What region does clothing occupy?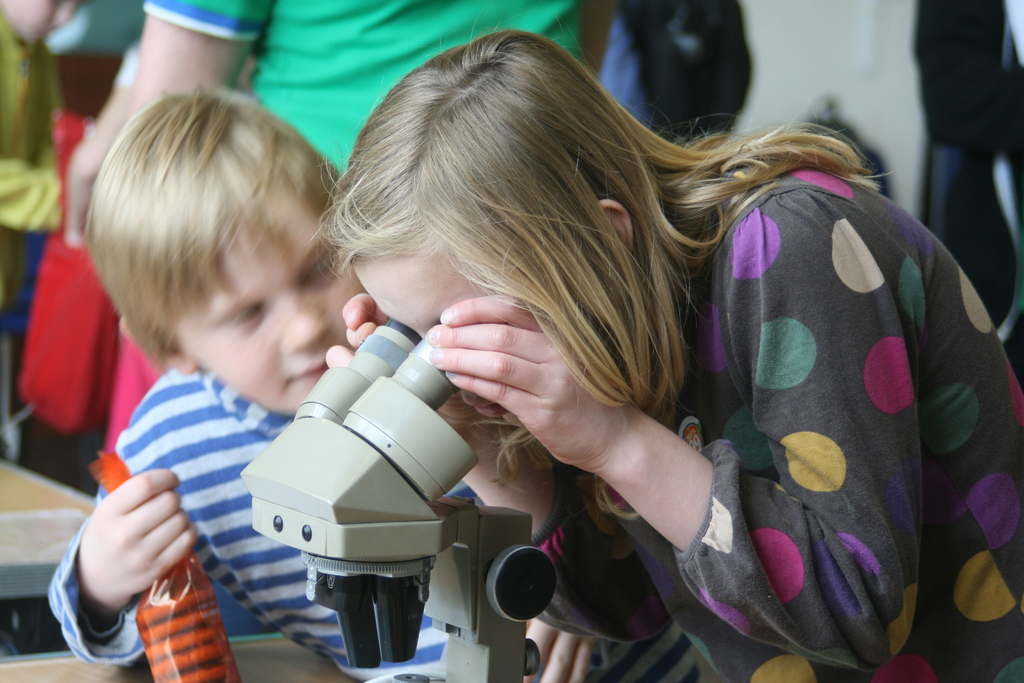
516 158 1023 682.
